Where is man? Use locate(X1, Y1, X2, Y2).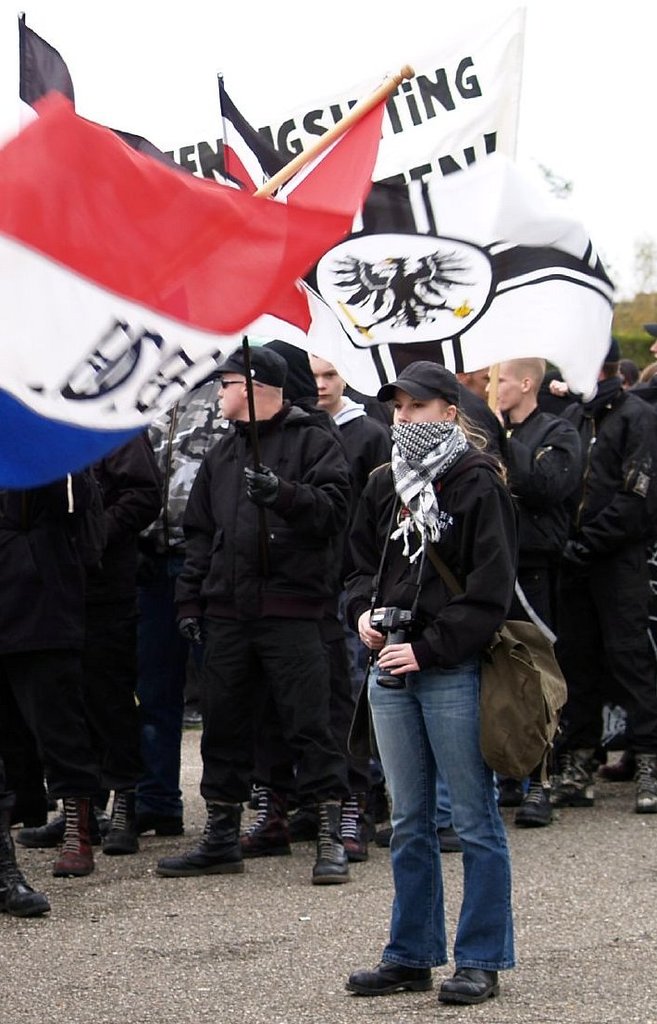
locate(469, 354, 582, 820).
